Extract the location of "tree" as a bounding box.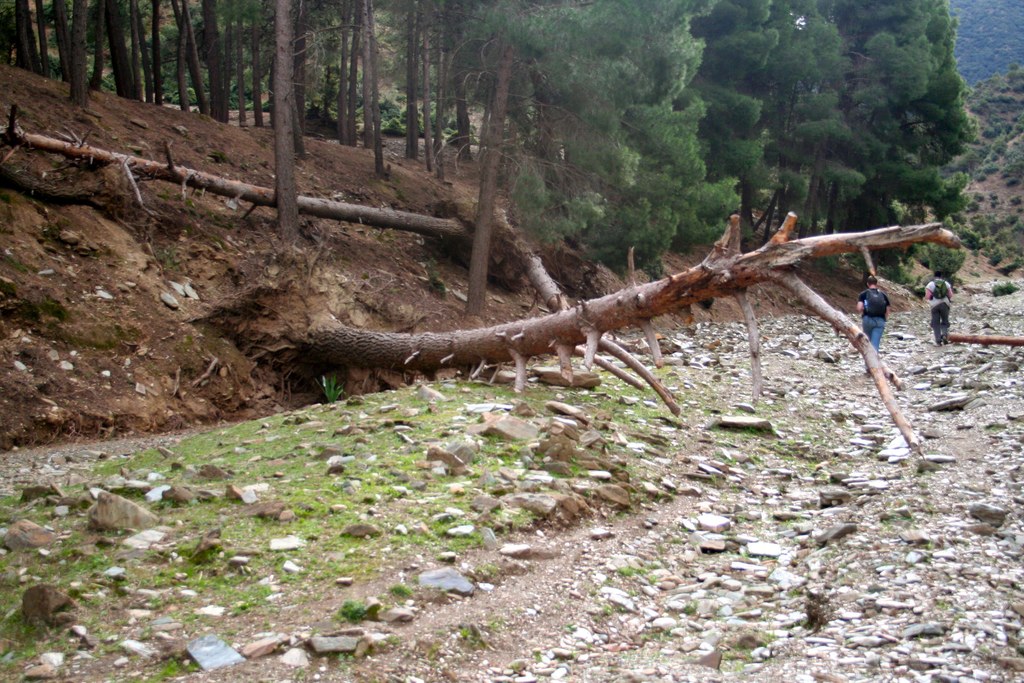
[left=207, top=211, right=959, bottom=461].
